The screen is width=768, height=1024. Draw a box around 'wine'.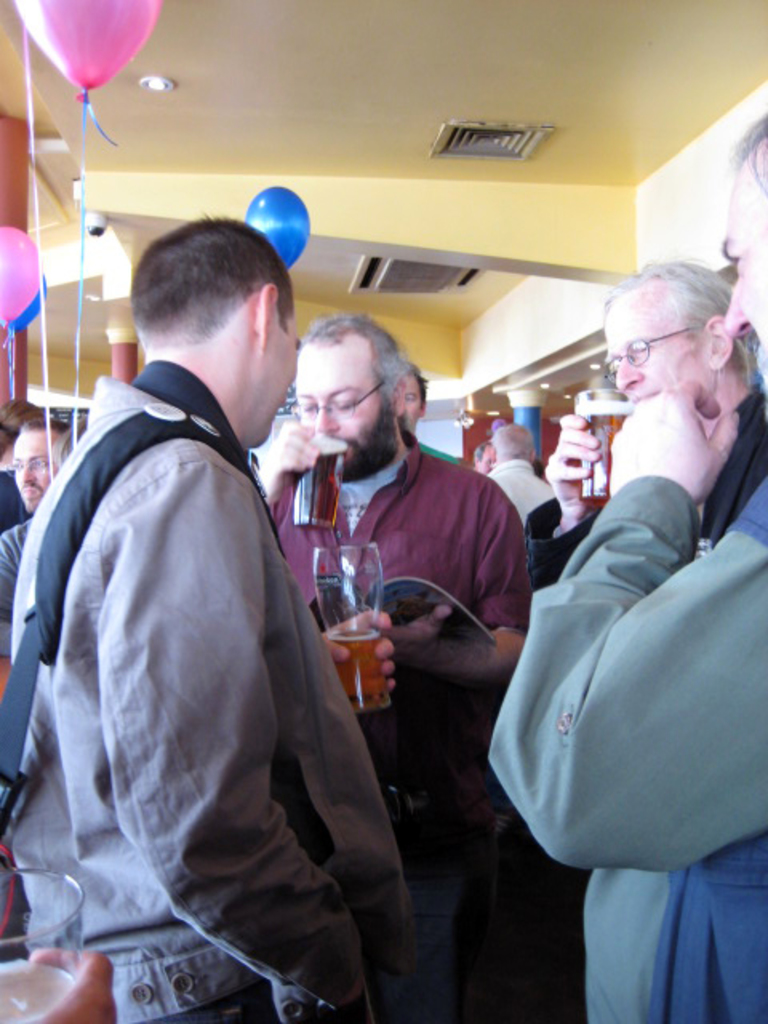
<box>322,627,387,712</box>.
